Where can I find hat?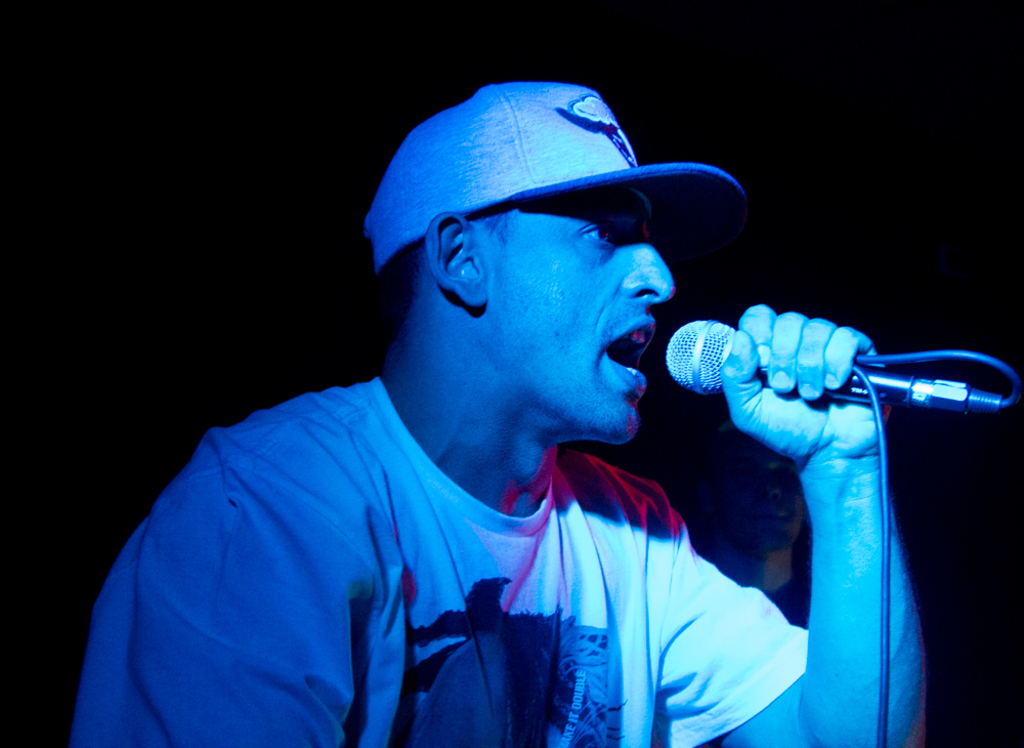
You can find it at (370, 82, 743, 277).
